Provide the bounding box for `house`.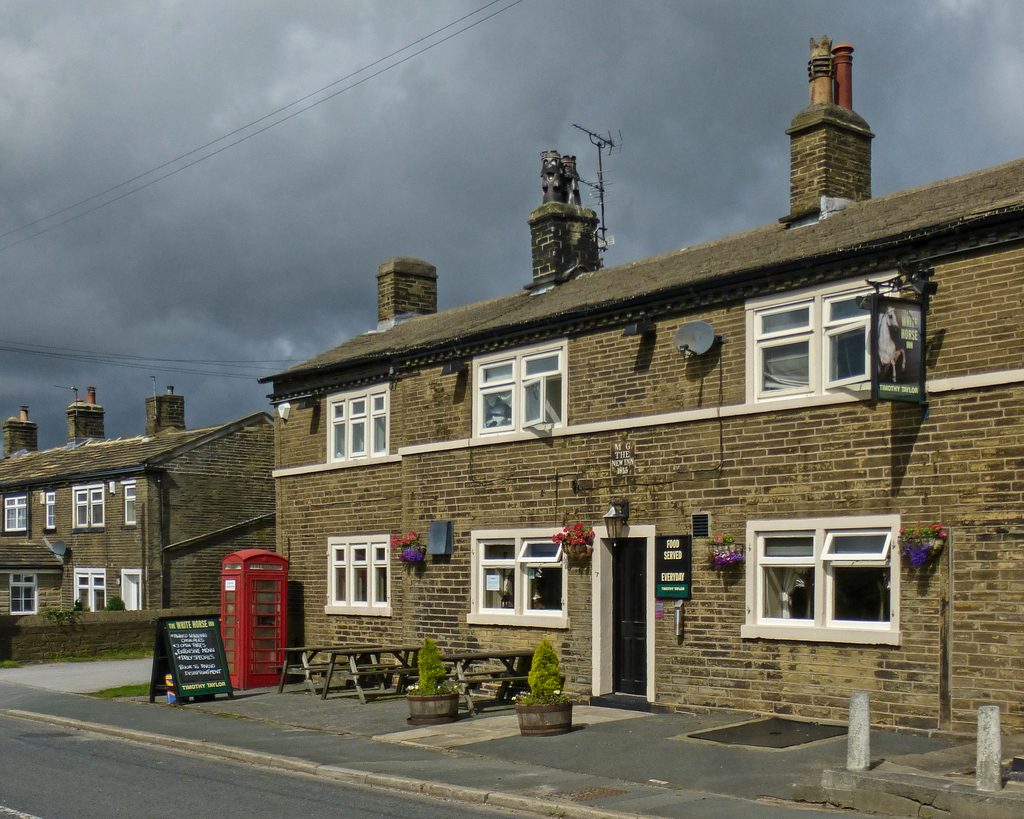
258:35:1023:753.
